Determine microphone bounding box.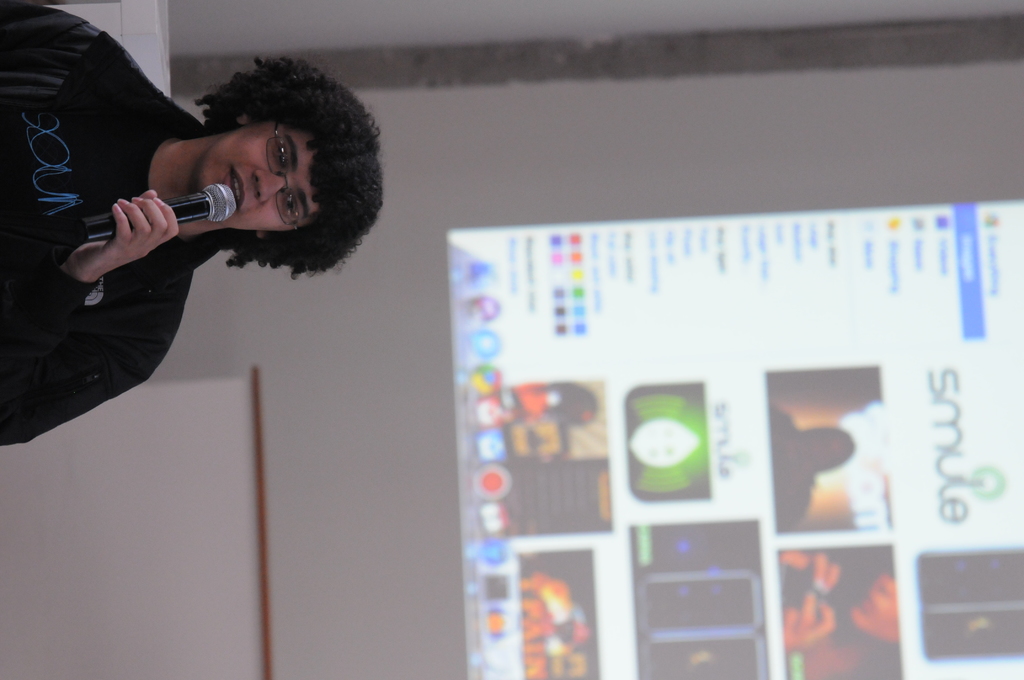
Determined: 76, 182, 236, 241.
